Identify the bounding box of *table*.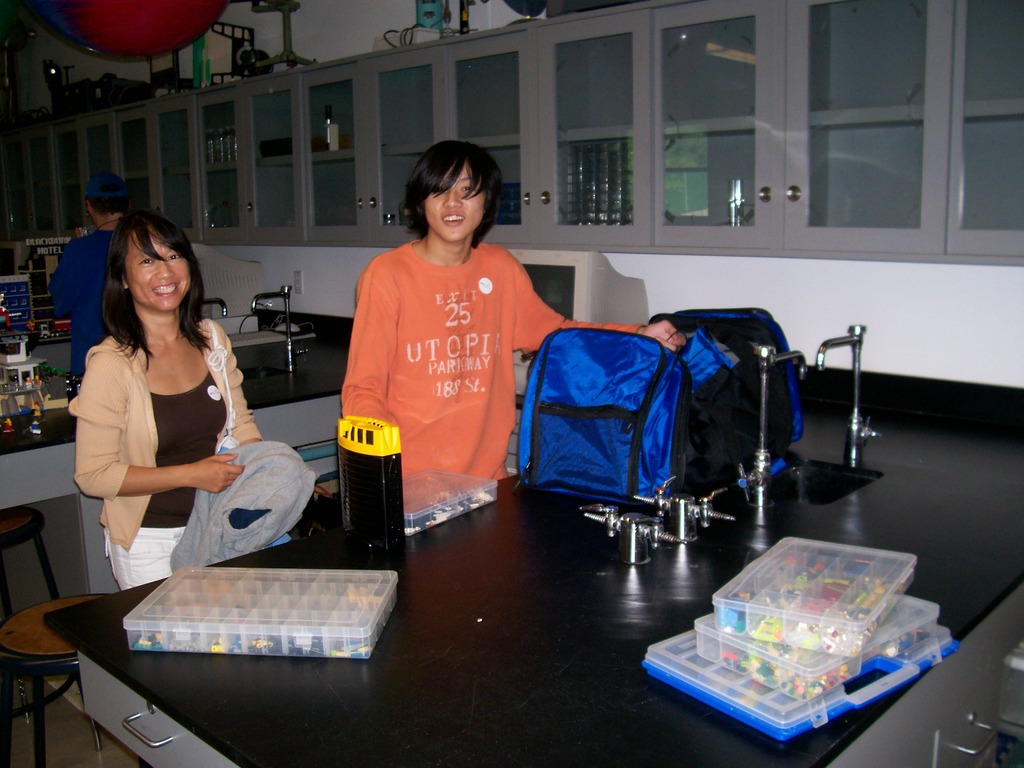
(42,440,1023,767).
